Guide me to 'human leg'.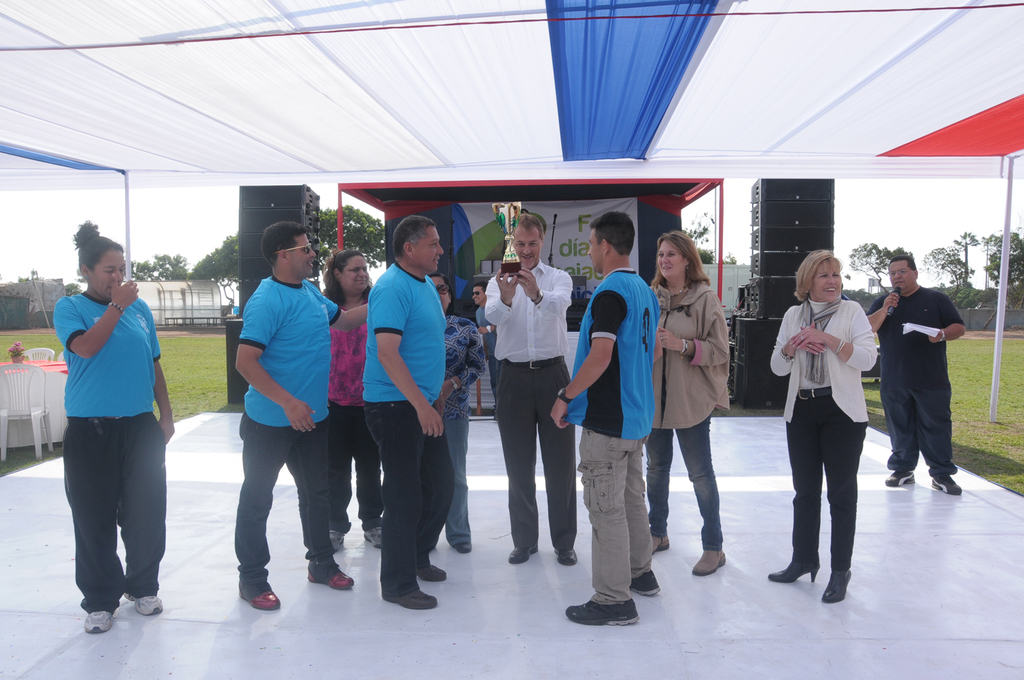
Guidance: (911, 382, 957, 497).
